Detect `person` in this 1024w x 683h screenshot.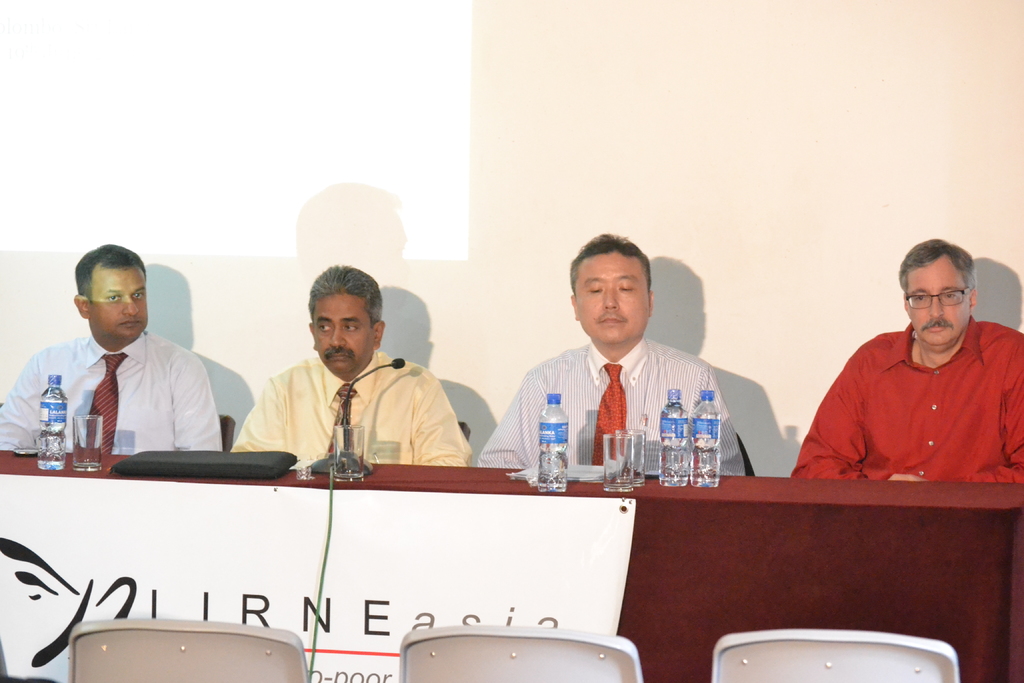
Detection: {"x1": 230, "y1": 265, "x2": 473, "y2": 463}.
